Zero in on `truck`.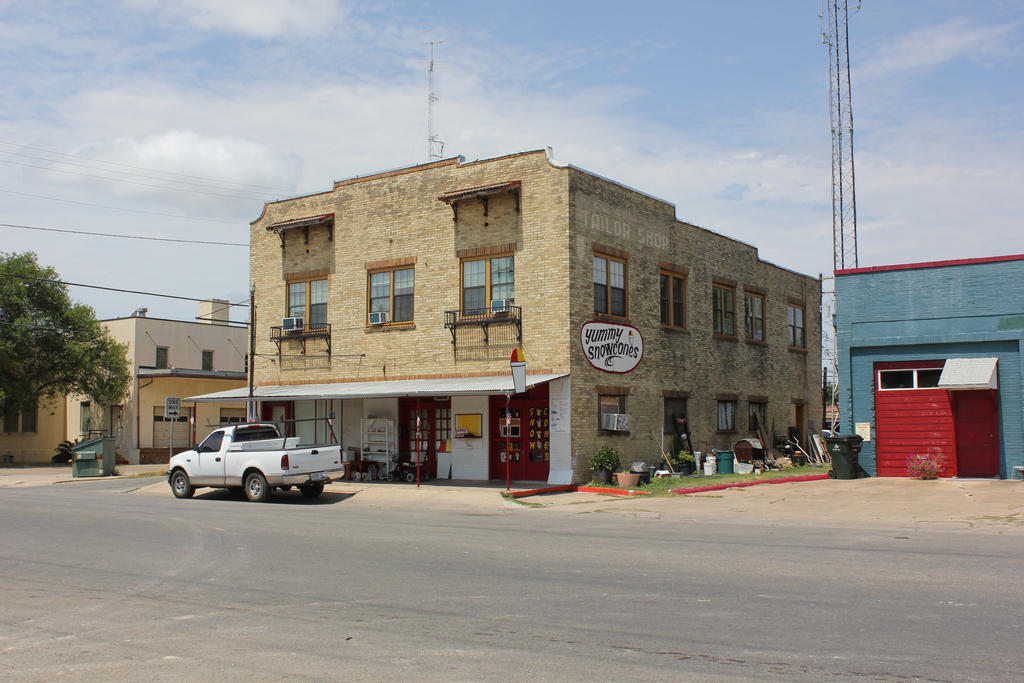
Zeroed in: bbox=[152, 424, 351, 511].
